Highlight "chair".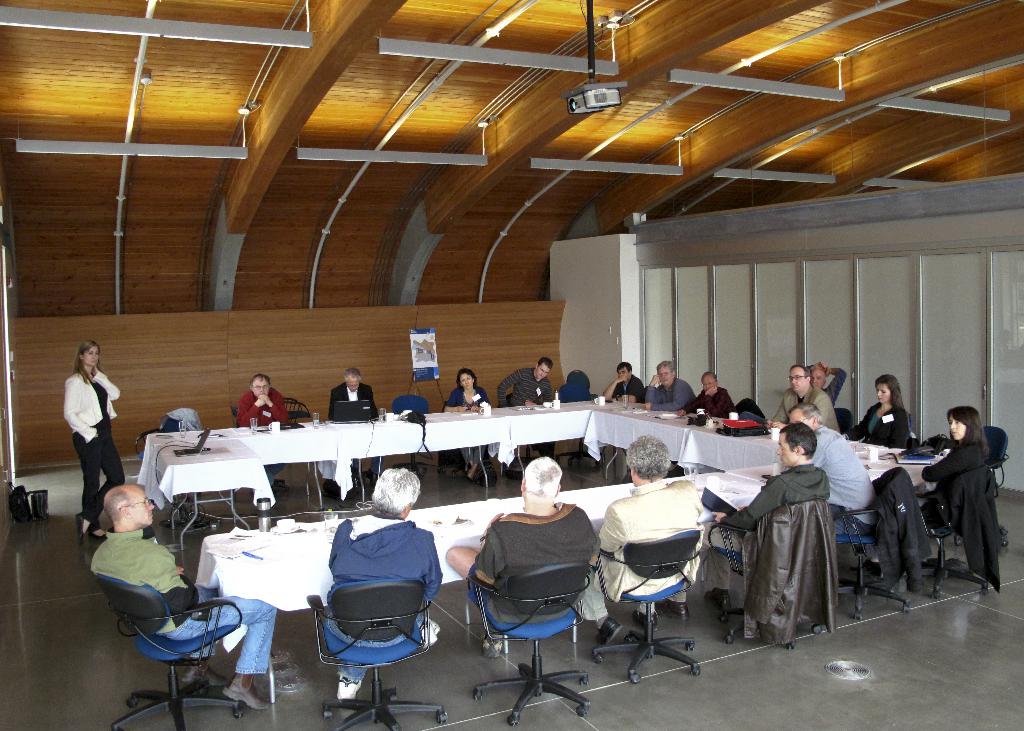
Highlighted region: select_region(834, 402, 855, 438).
